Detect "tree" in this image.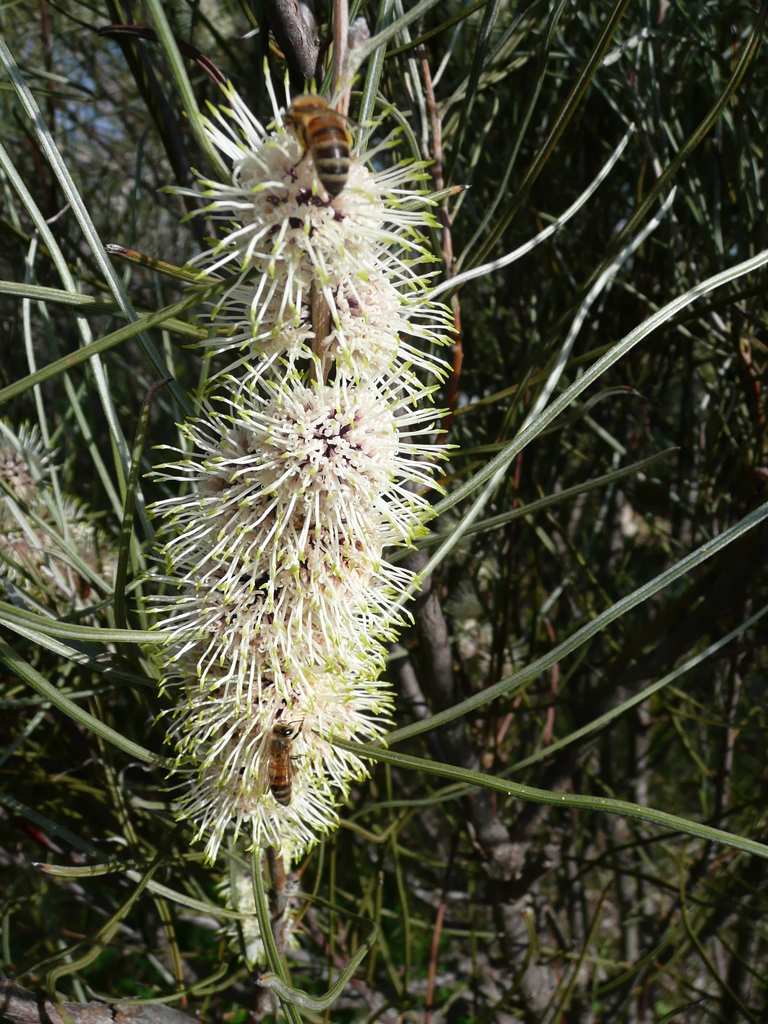
Detection: bbox(0, 0, 767, 1023).
